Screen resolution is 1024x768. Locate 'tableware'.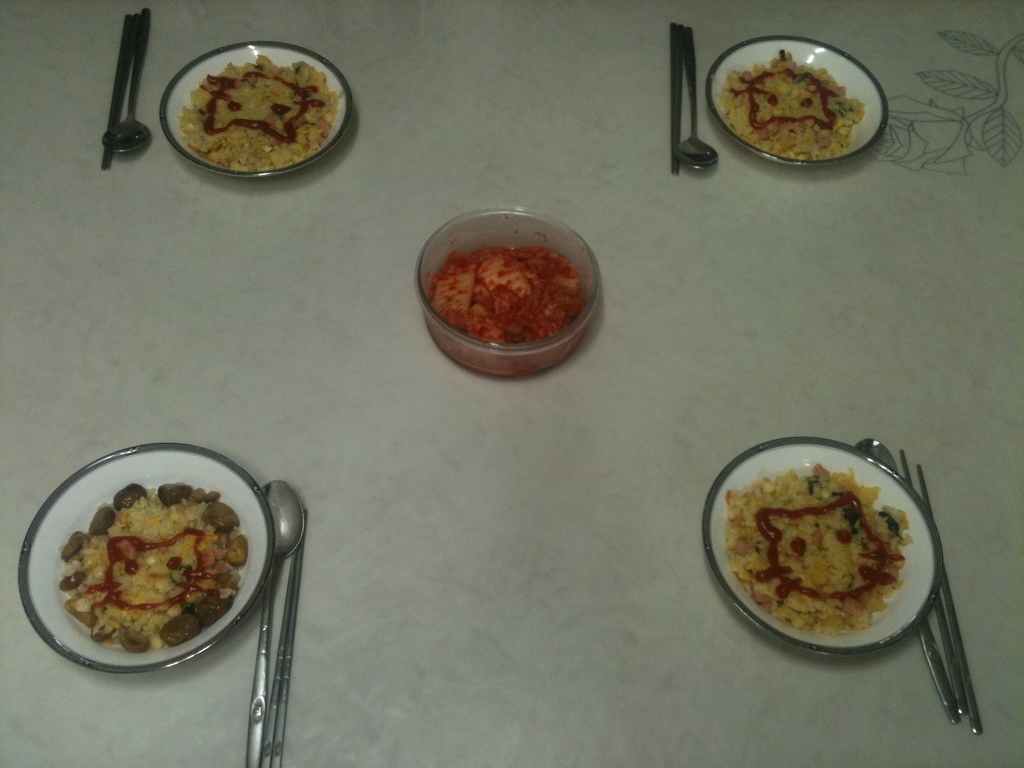
<box>852,435,960,724</box>.
